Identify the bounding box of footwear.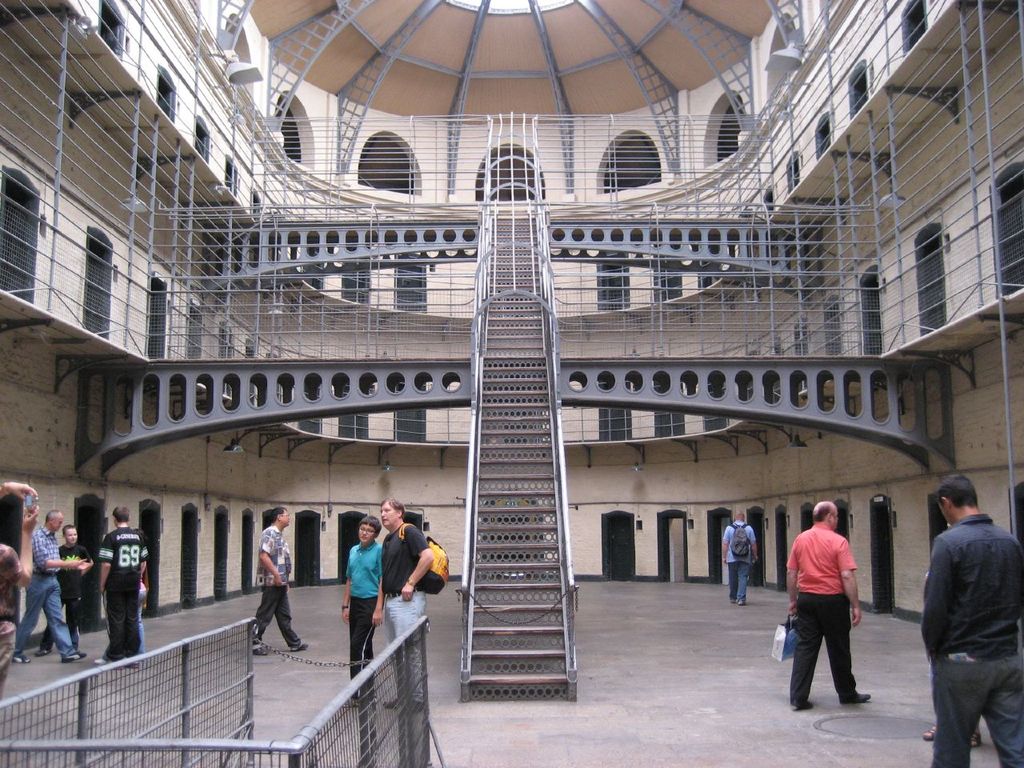
x1=841, y1=690, x2=871, y2=702.
